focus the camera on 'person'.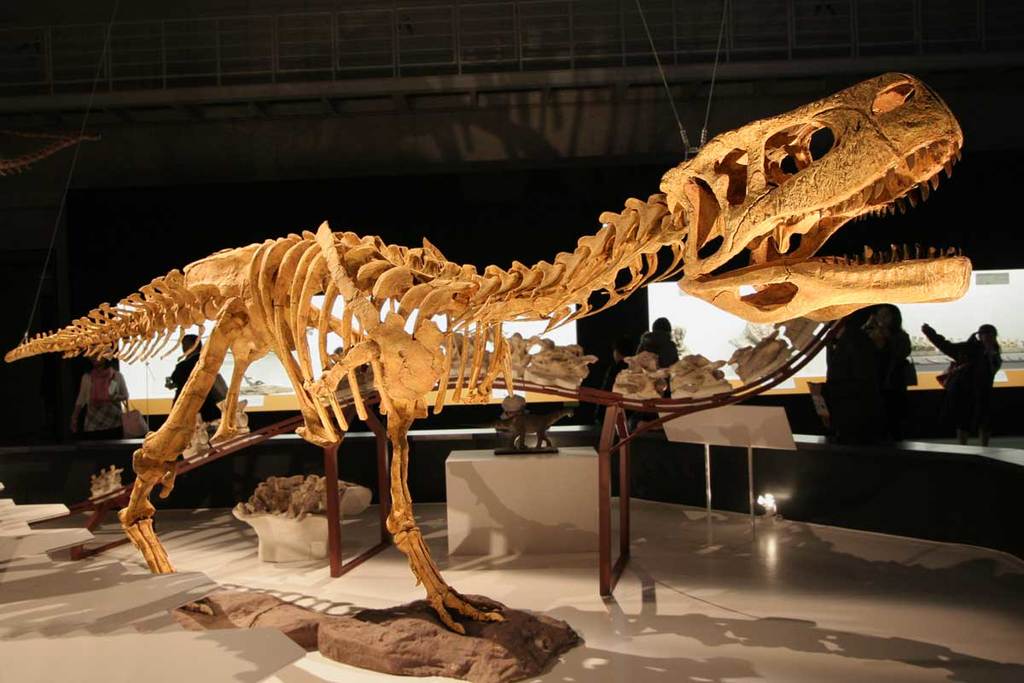
Focus region: [922,319,1009,447].
